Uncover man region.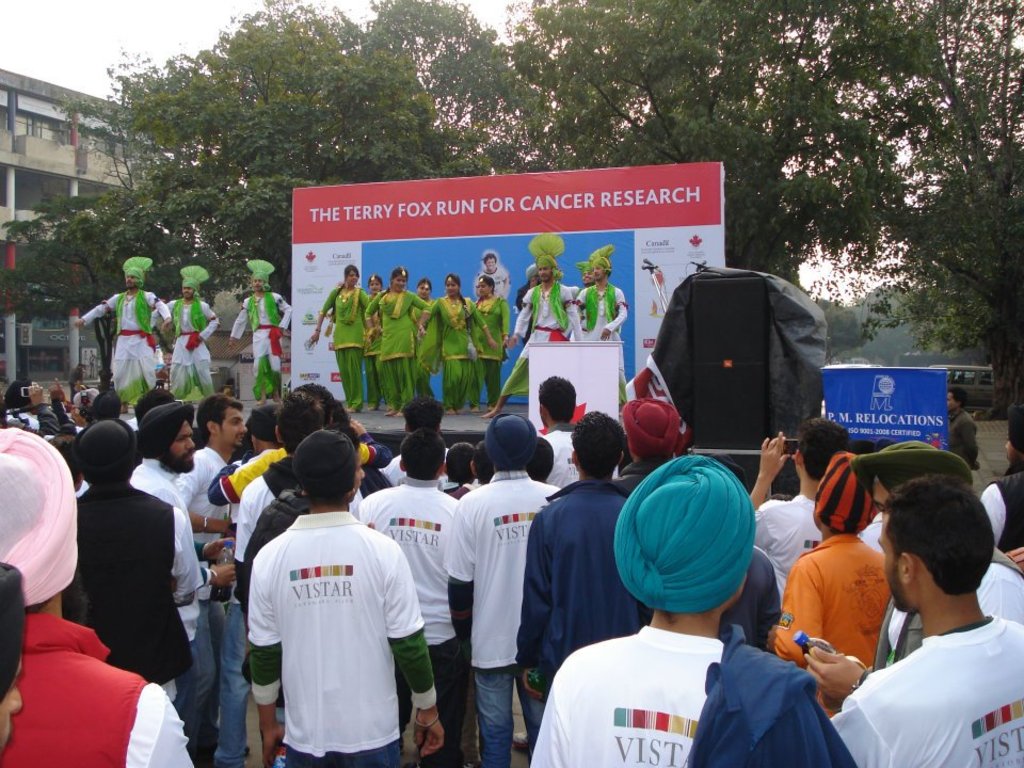
Uncovered: [left=754, top=418, right=850, bottom=588].
